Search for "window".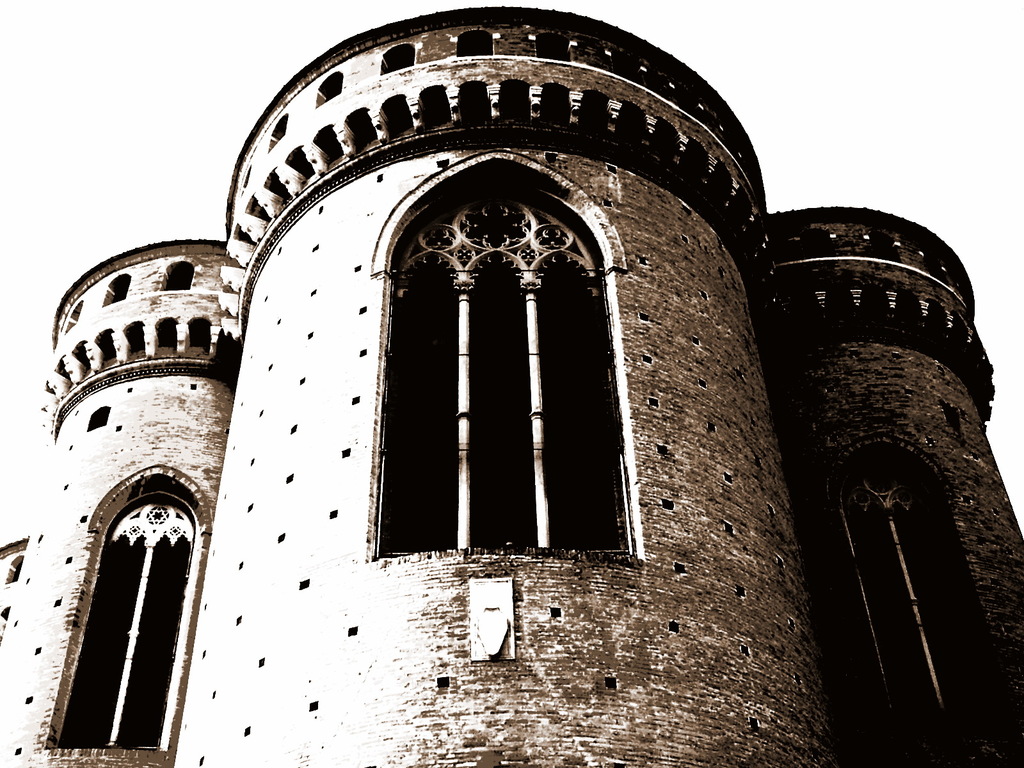
Found at region(377, 124, 650, 570).
